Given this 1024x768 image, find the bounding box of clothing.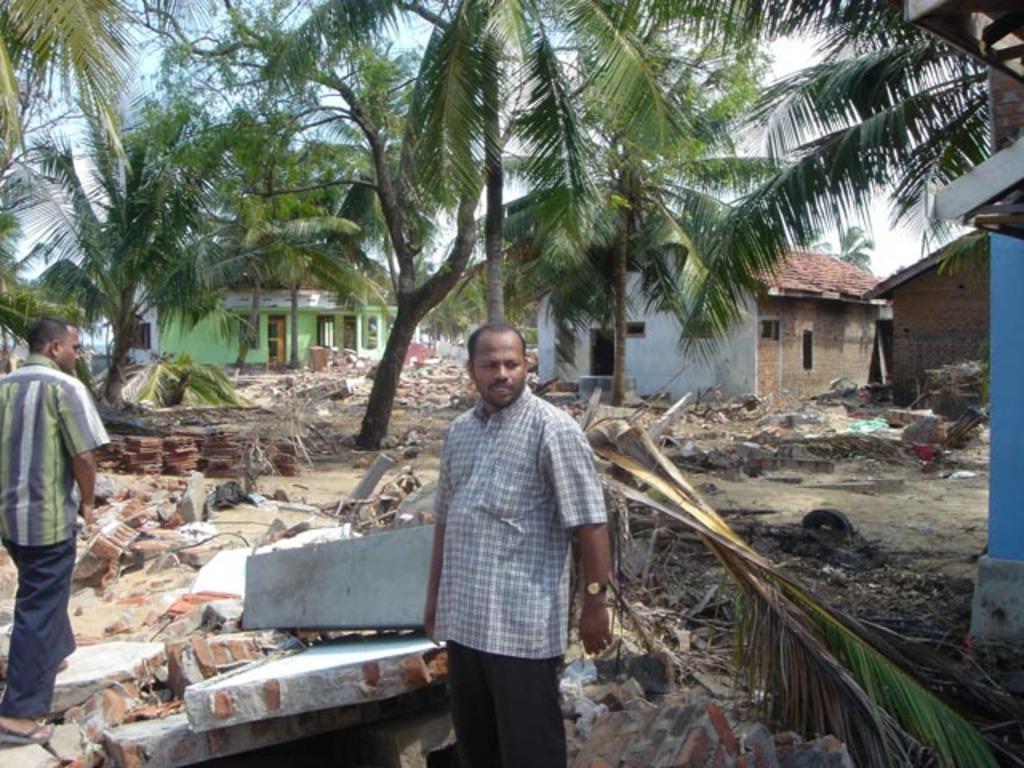
2,302,99,674.
